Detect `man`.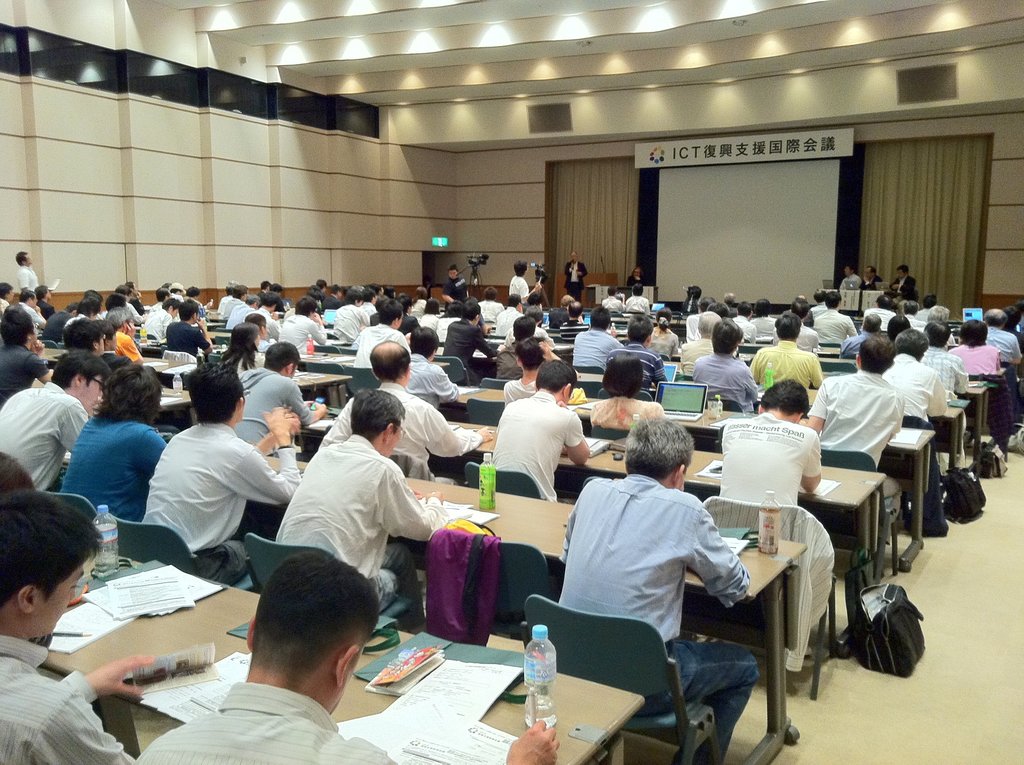
Detected at 13/250/40/293.
